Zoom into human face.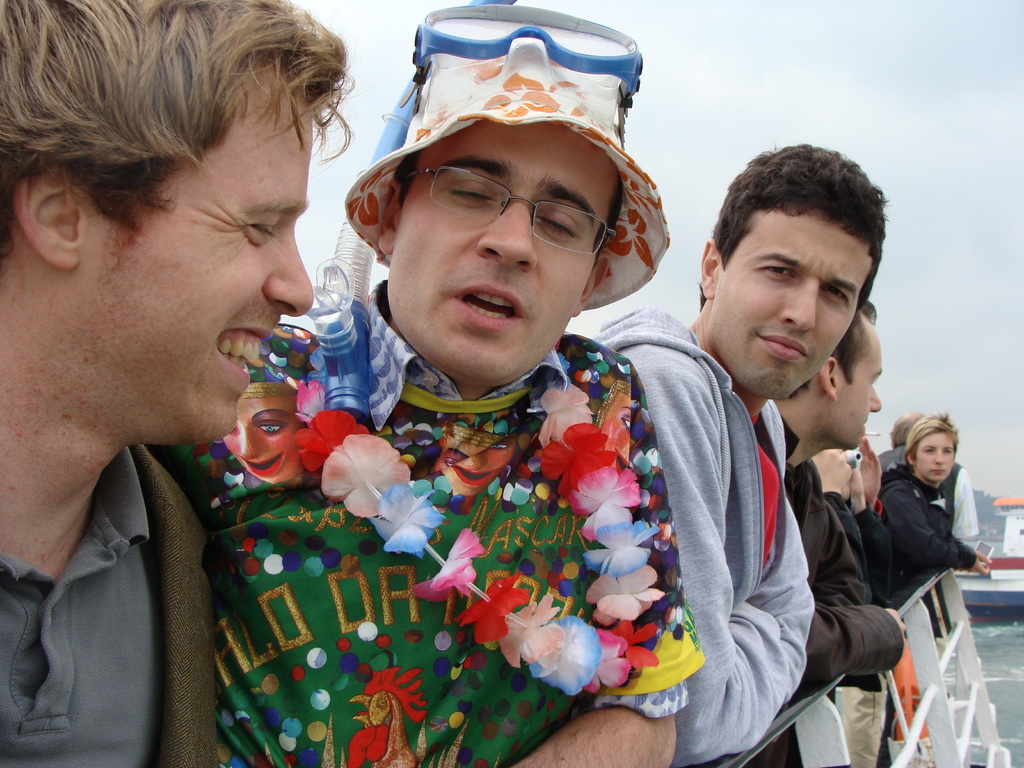
Zoom target: [93,70,326,442].
